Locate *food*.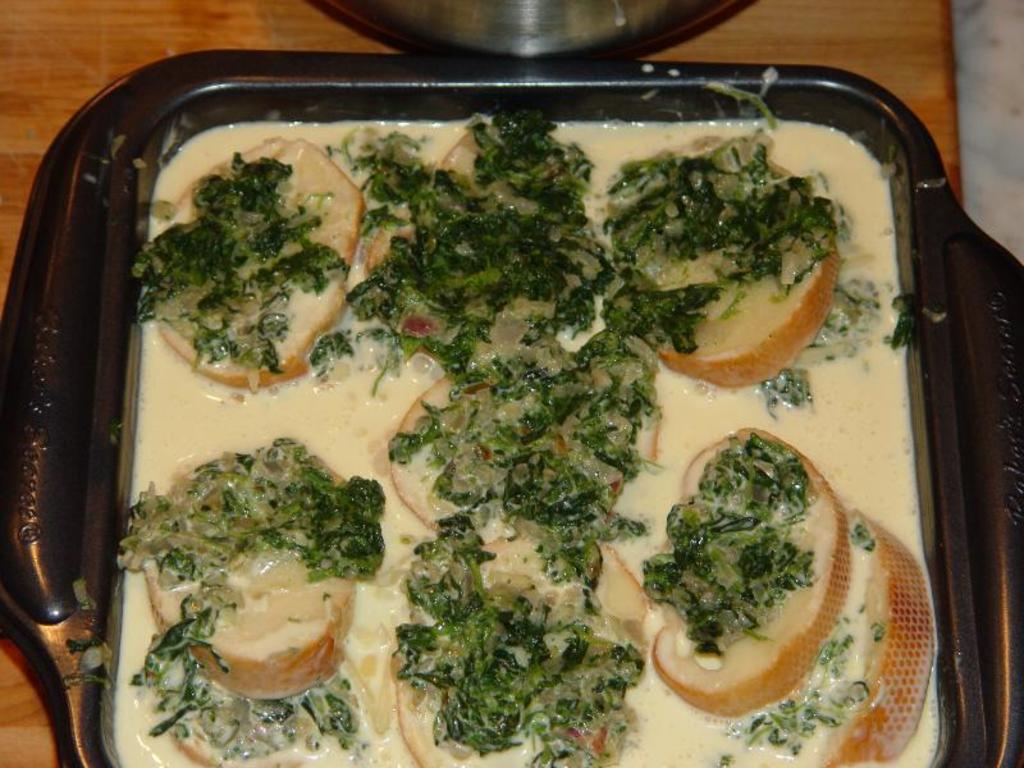
Bounding box: x1=99 y1=79 x2=896 y2=736.
